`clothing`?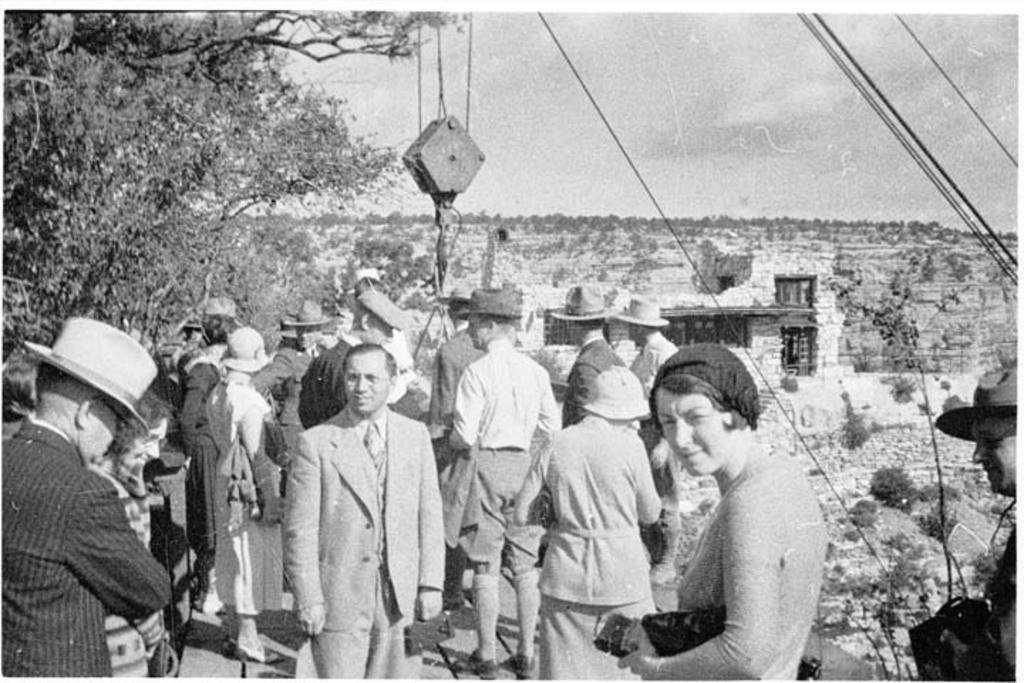
Rect(425, 333, 499, 430)
